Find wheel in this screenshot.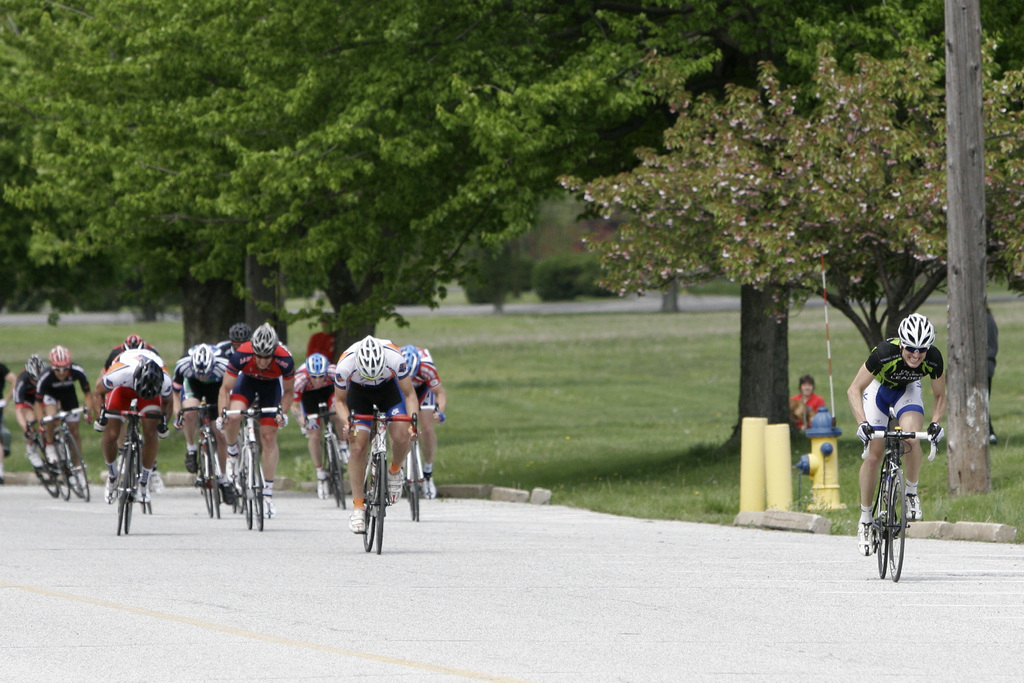
The bounding box for wheel is pyautogui.locateOnScreen(56, 434, 68, 502).
